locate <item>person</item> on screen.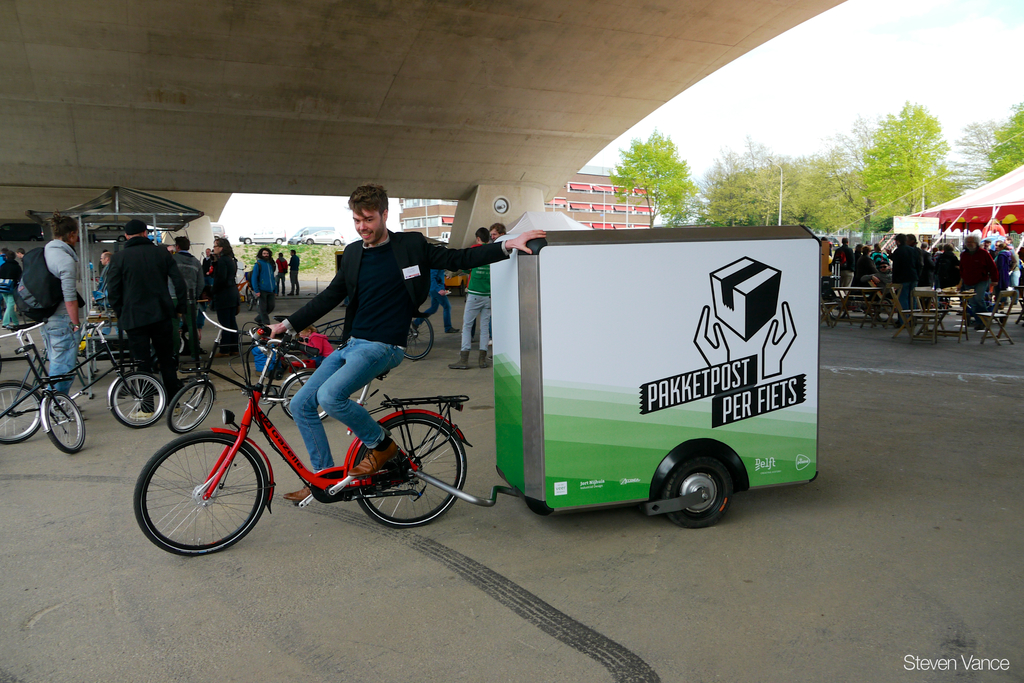
On screen at (265,184,547,500).
